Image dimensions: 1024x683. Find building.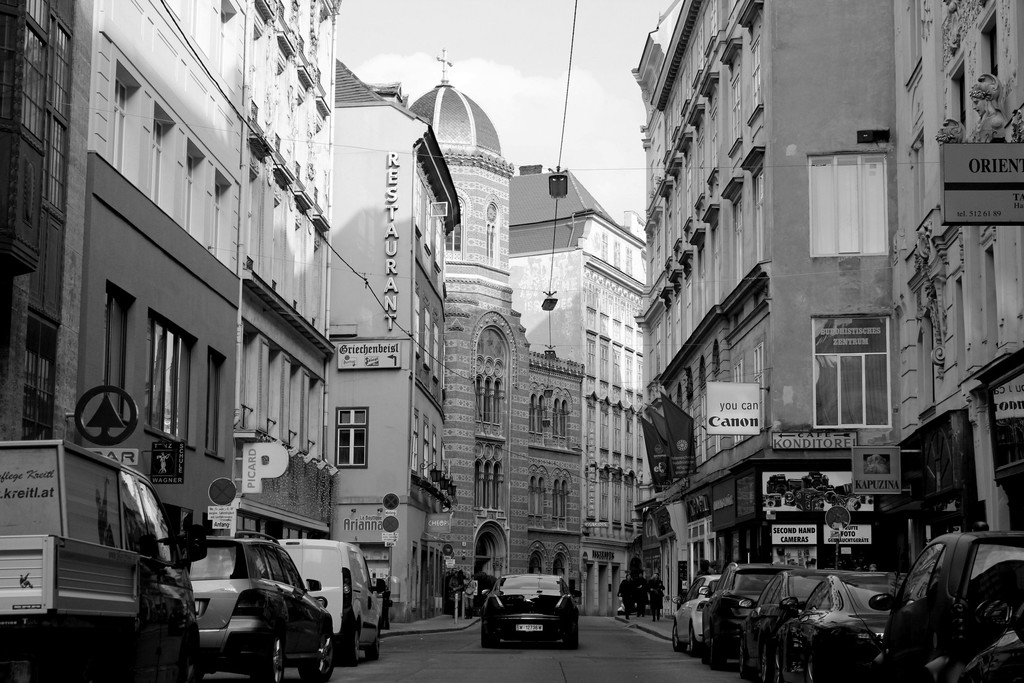
<region>880, 0, 1023, 579</region>.
